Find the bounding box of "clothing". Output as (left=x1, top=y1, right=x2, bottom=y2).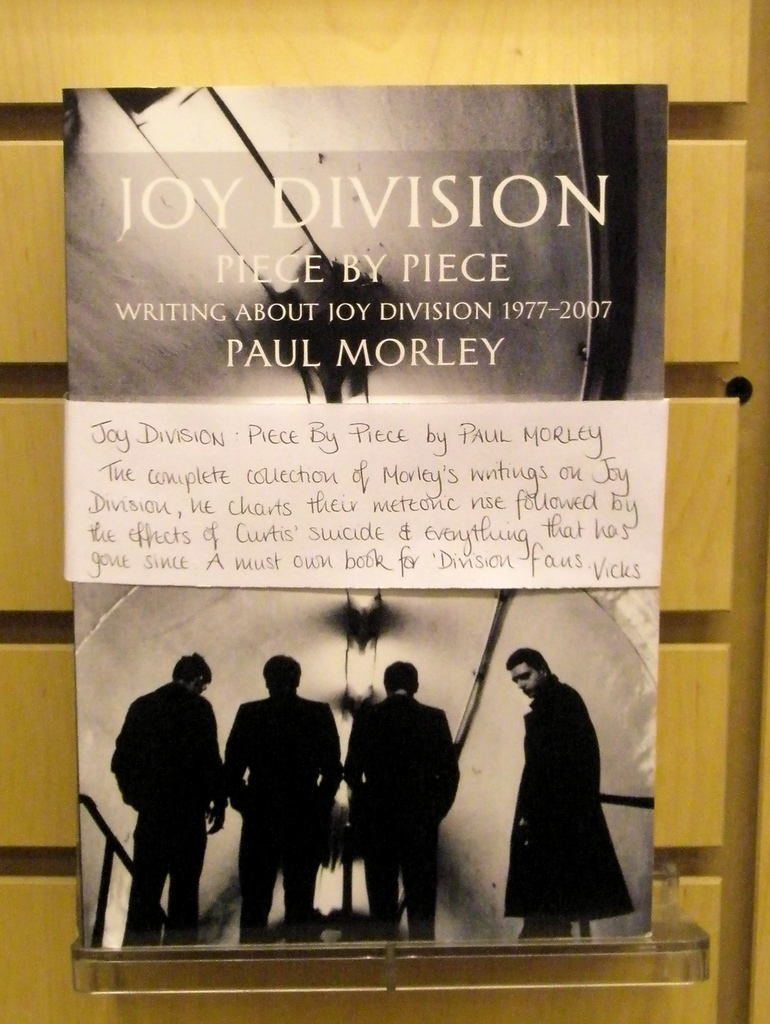
(left=333, top=698, right=450, bottom=939).
